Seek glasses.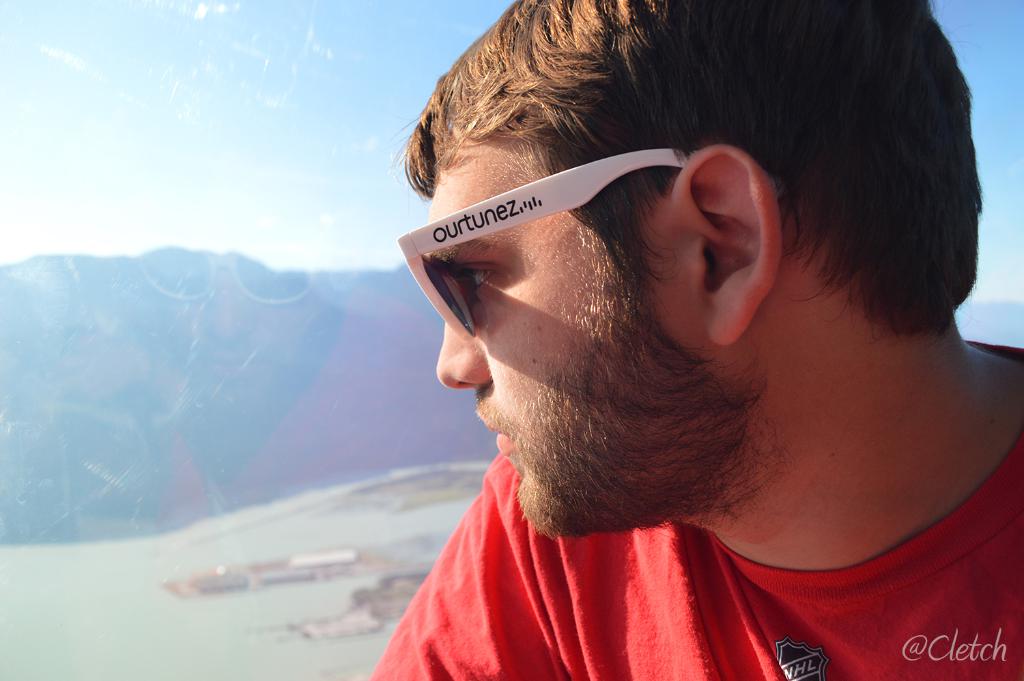
select_region(395, 146, 768, 322).
